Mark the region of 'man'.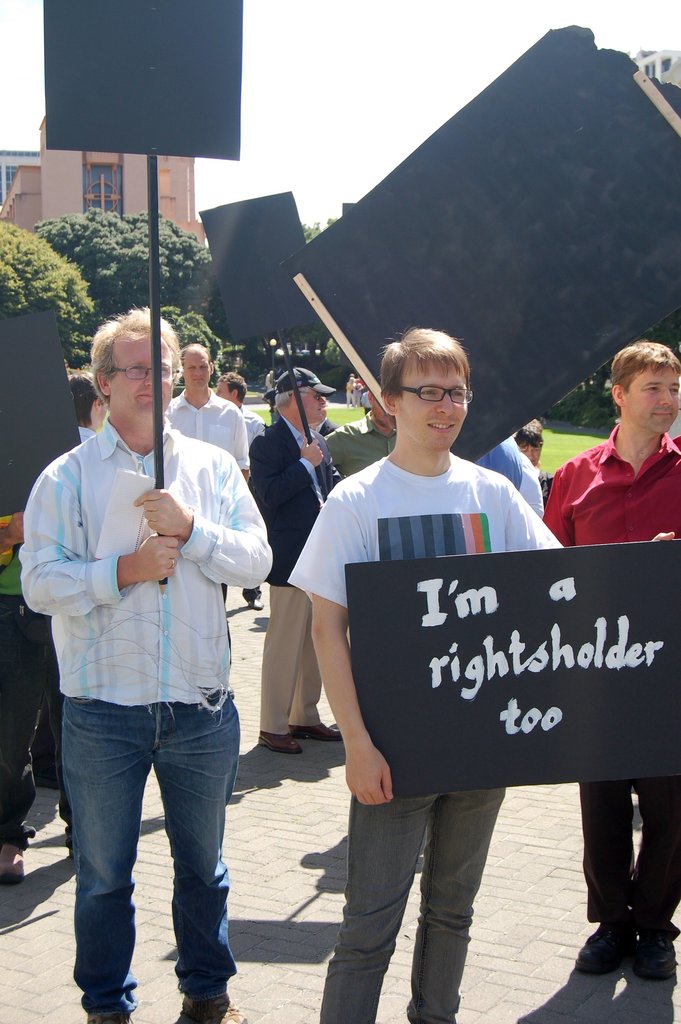
Region: crop(324, 389, 401, 475).
